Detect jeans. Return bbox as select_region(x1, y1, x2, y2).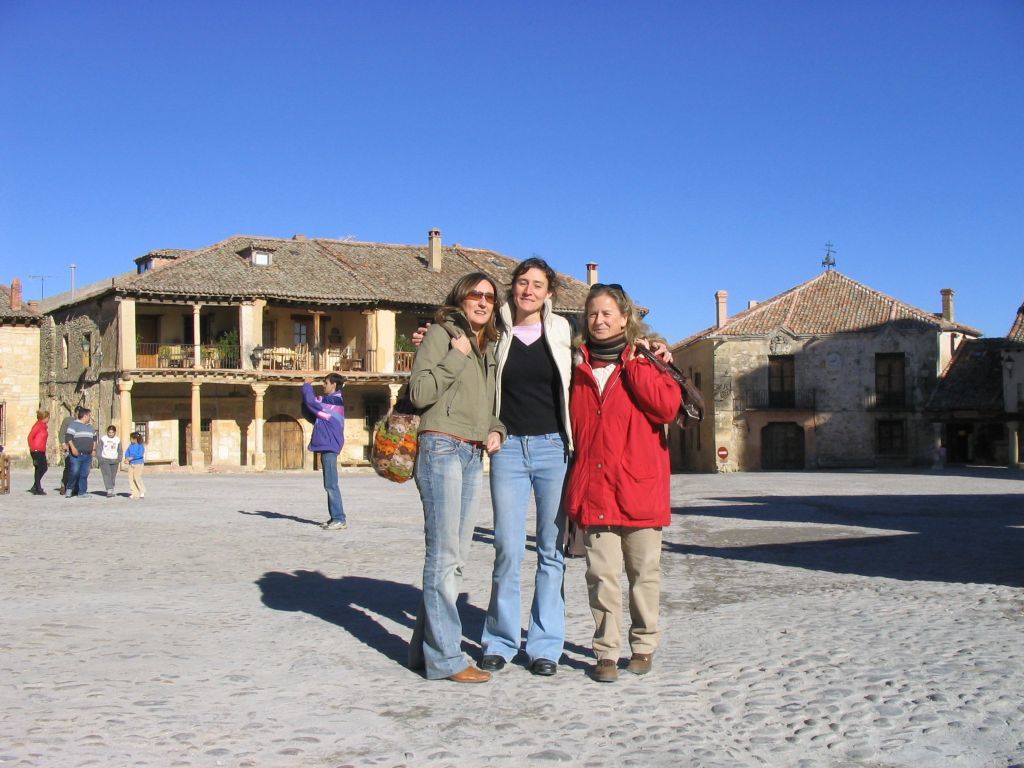
select_region(66, 451, 93, 497).
